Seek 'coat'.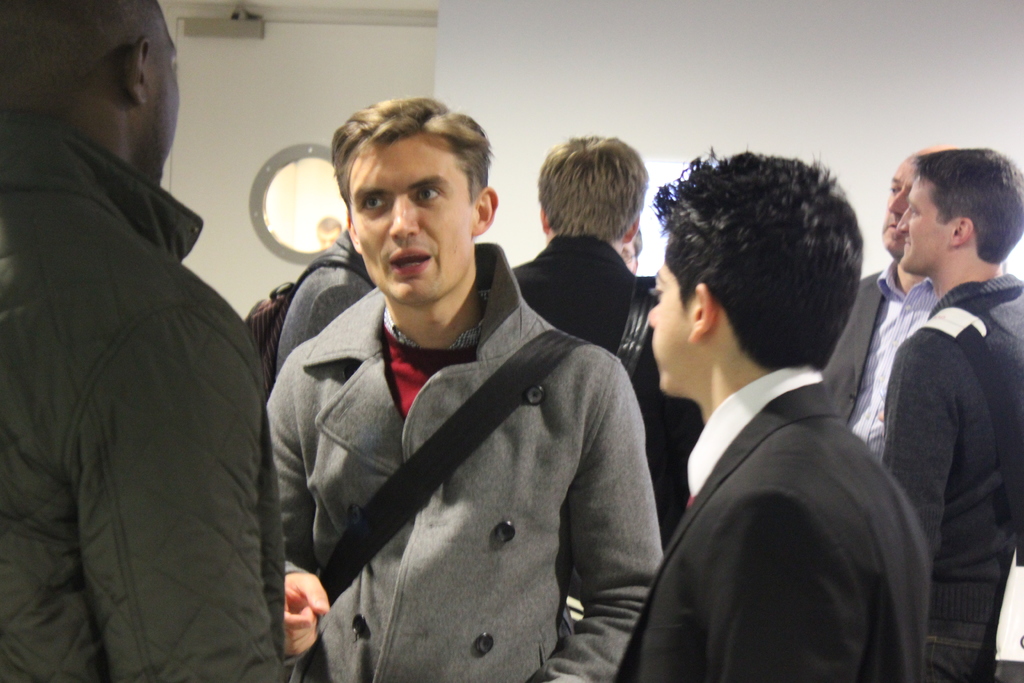
<region>0, 108, 294, 682</region>.
